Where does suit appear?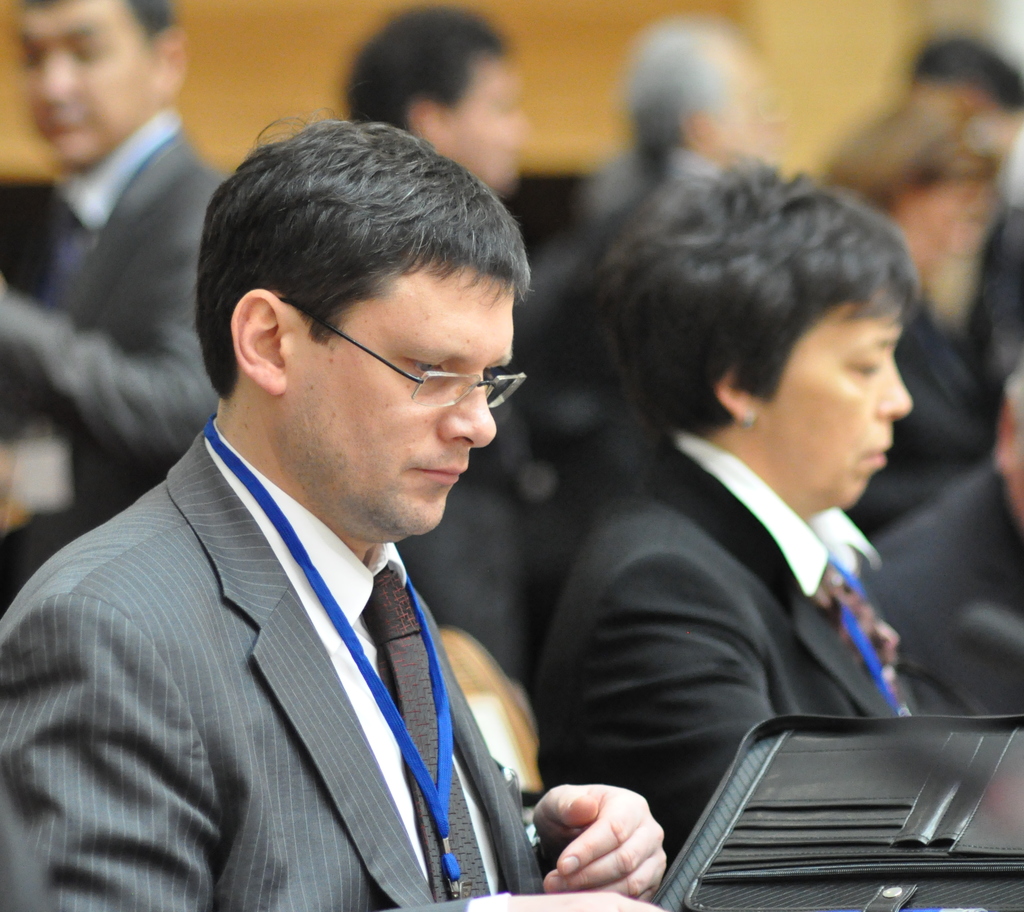
Appears at l=35, t=289, r=614, b=911.
